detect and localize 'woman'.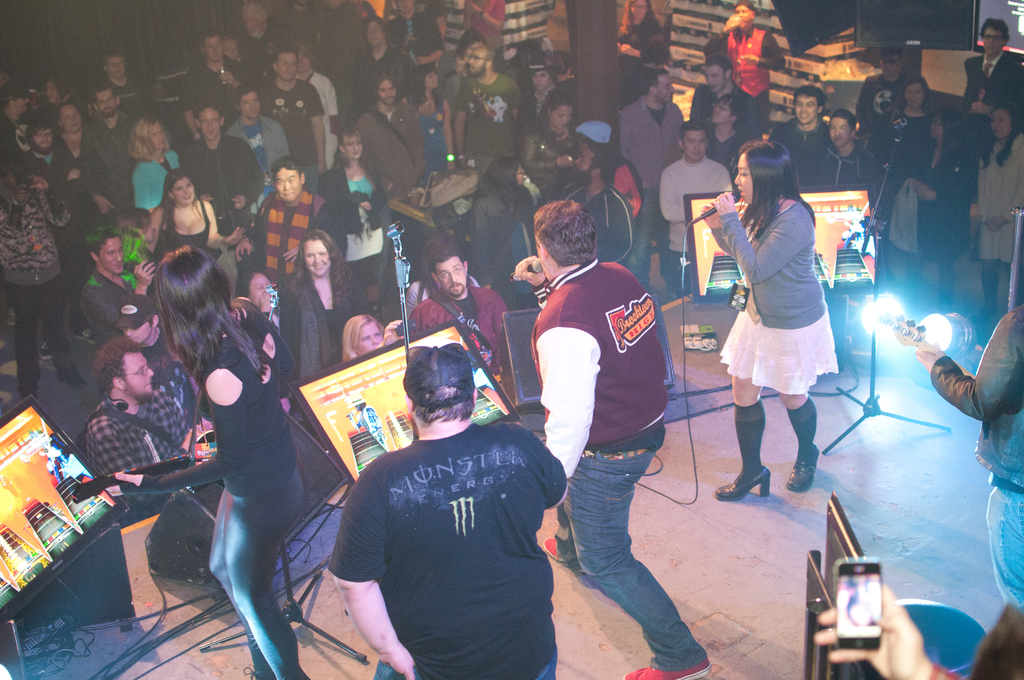
Localized at left=476, top=157, right=530, bottom=270.
